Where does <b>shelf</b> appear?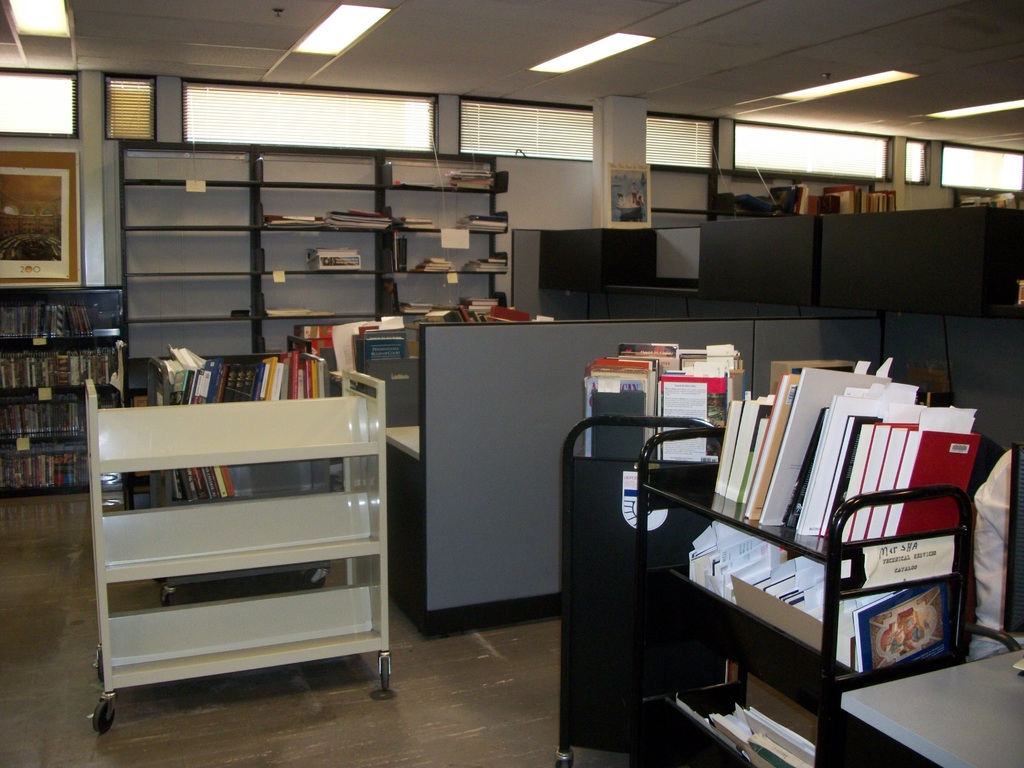
Appears at rect(94, 396, 384, 698).
